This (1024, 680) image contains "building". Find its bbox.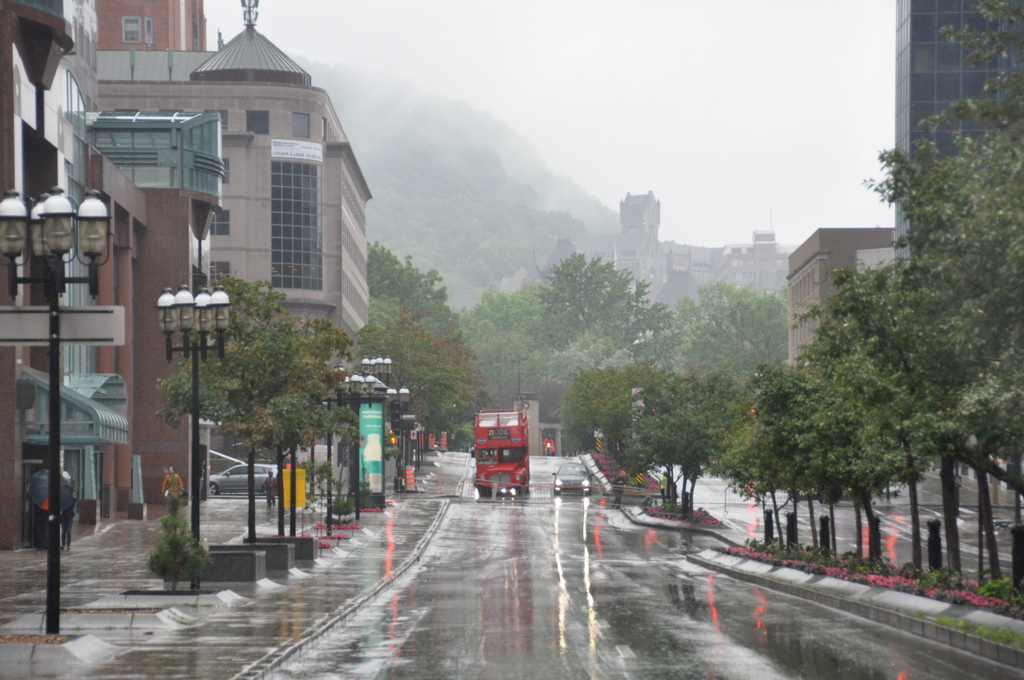
895 0 1023 266.
